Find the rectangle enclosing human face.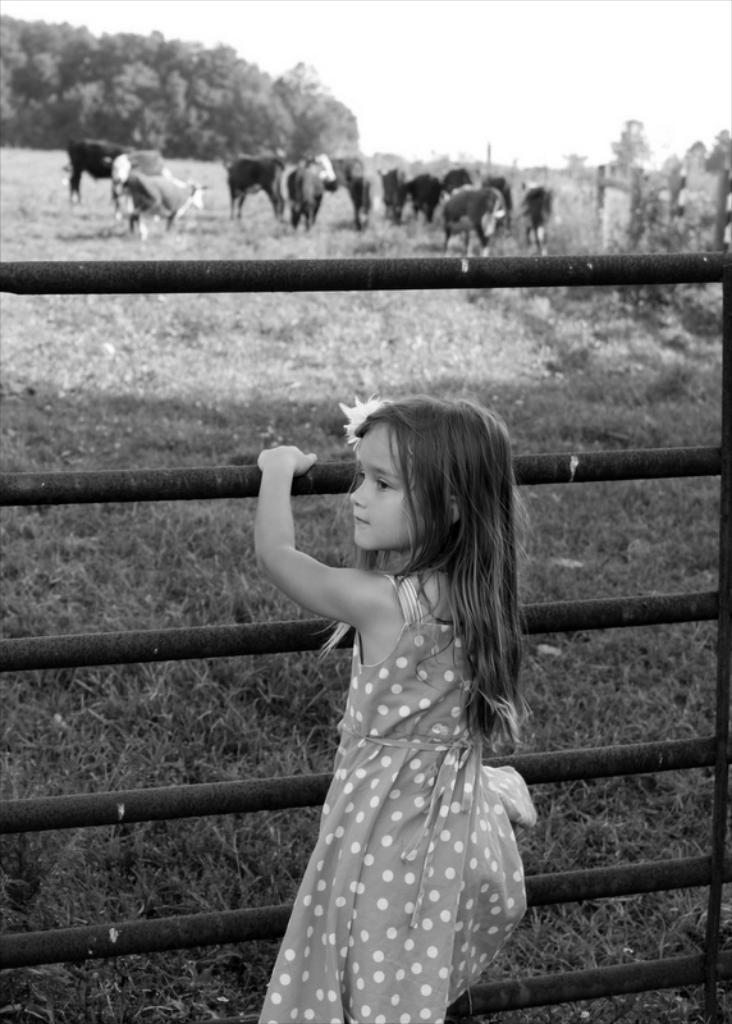
BBox(351, 420, 413, 547).
